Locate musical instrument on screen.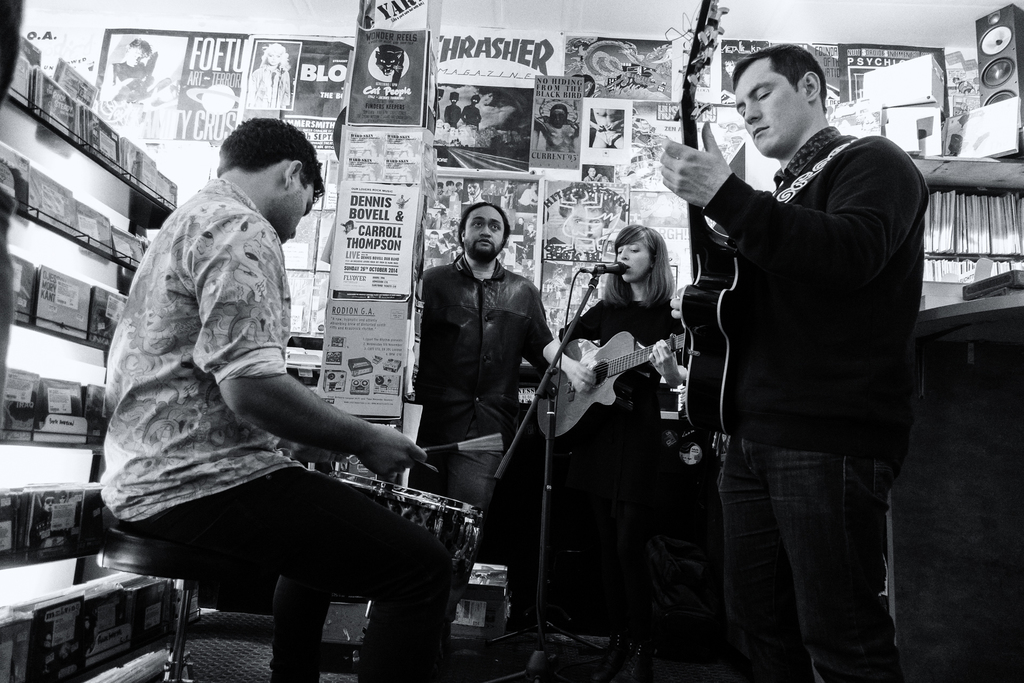
On screen at [289, 454, 481, 613].
